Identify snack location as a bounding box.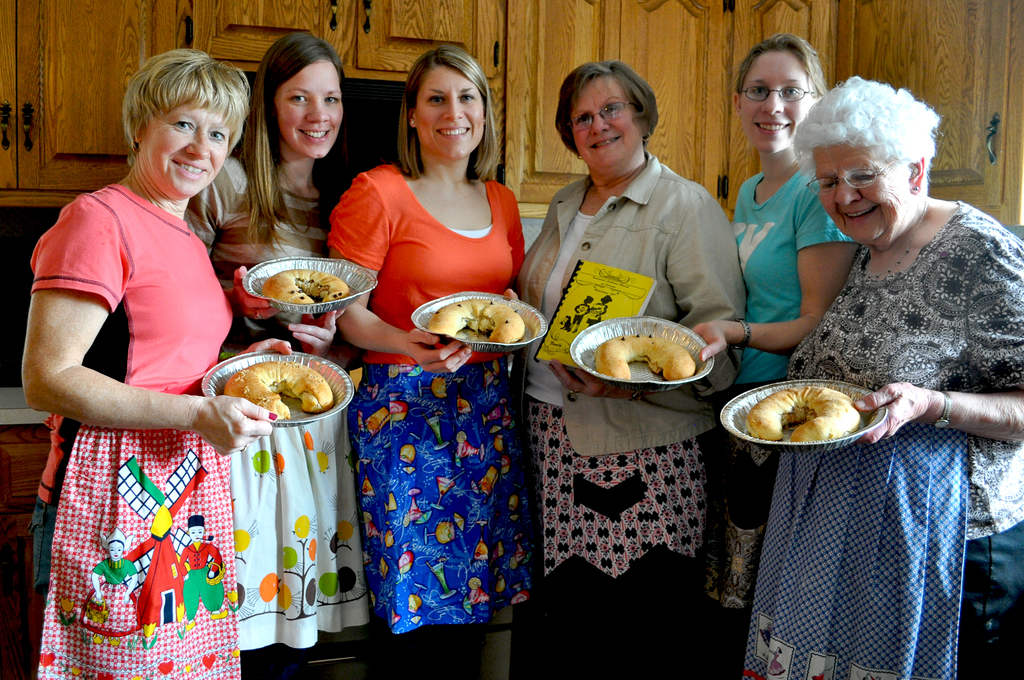
(595,340,696,385).
